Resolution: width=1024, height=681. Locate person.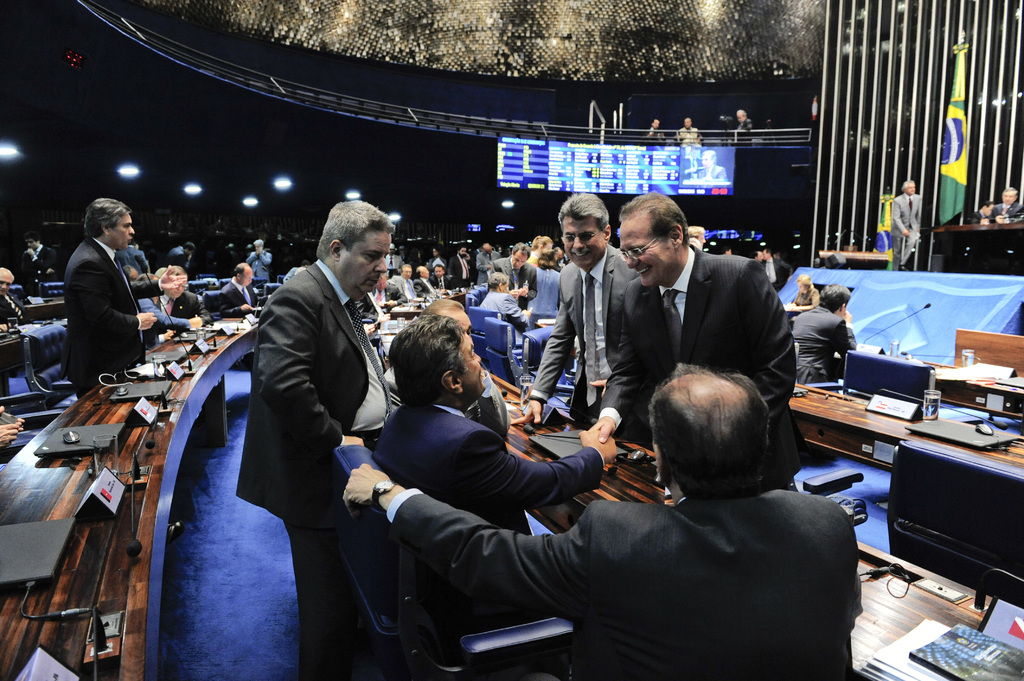
bbox=(991, 186, 1023, 227).
